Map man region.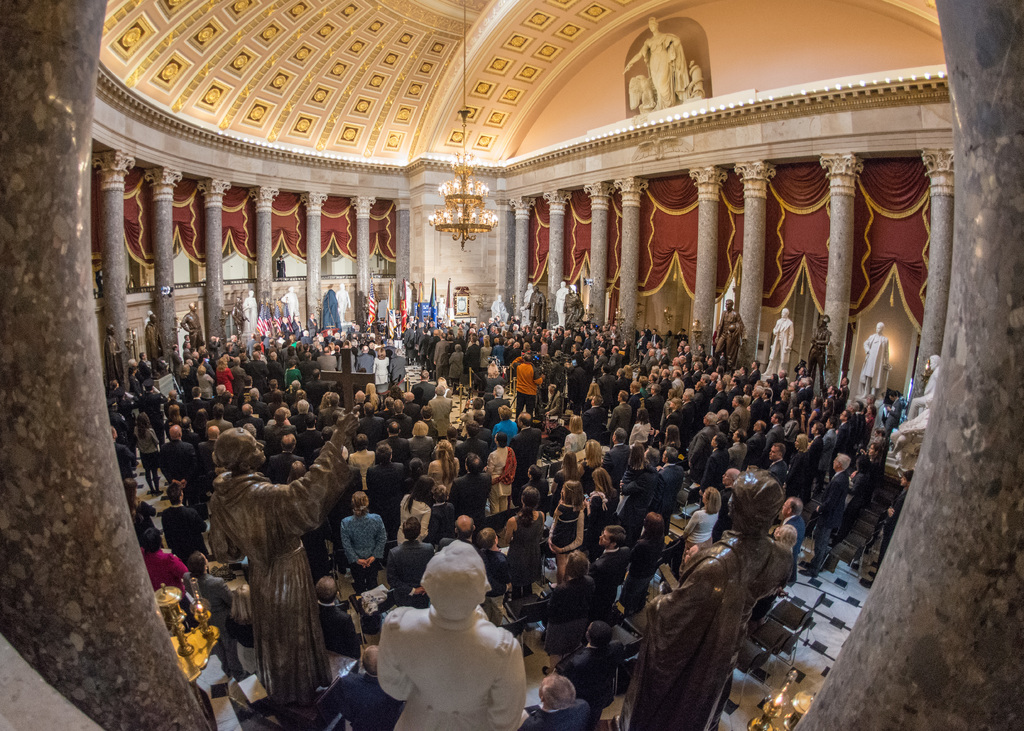
Mapped to <region>759, 410, 786, 457</region>.
